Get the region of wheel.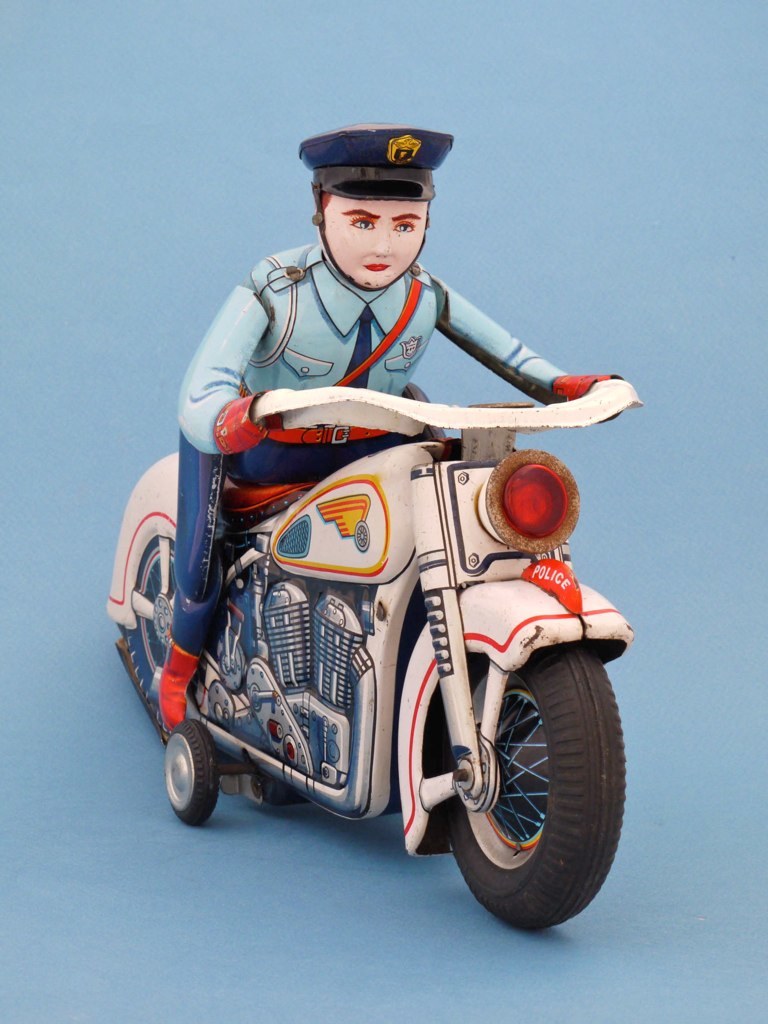
158,724,224,823.
